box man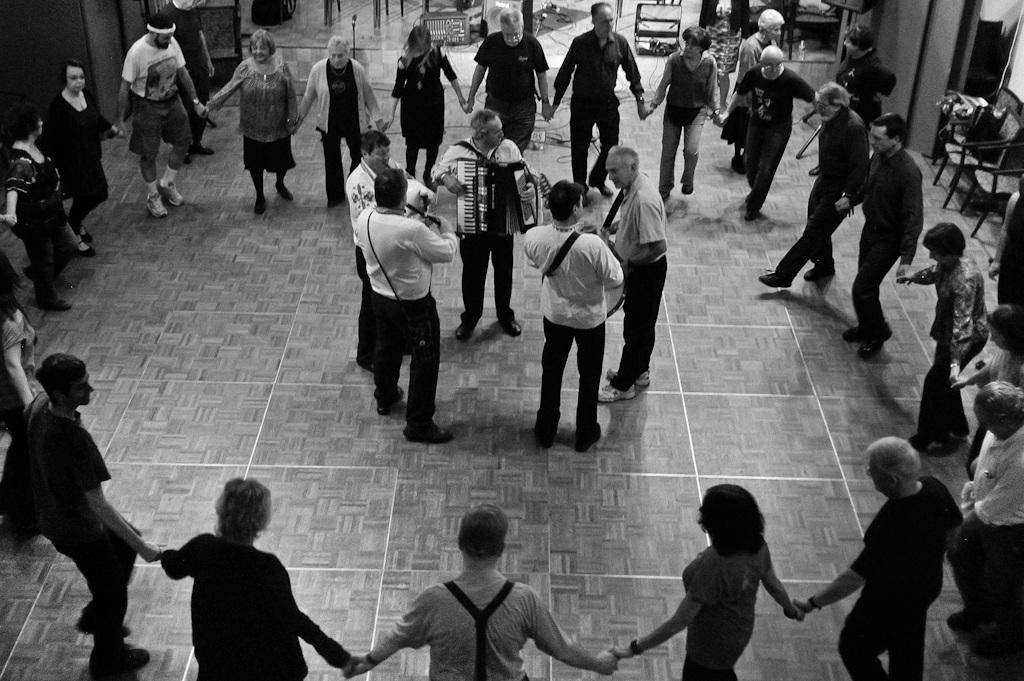
box(836, 111, 923, 354)
